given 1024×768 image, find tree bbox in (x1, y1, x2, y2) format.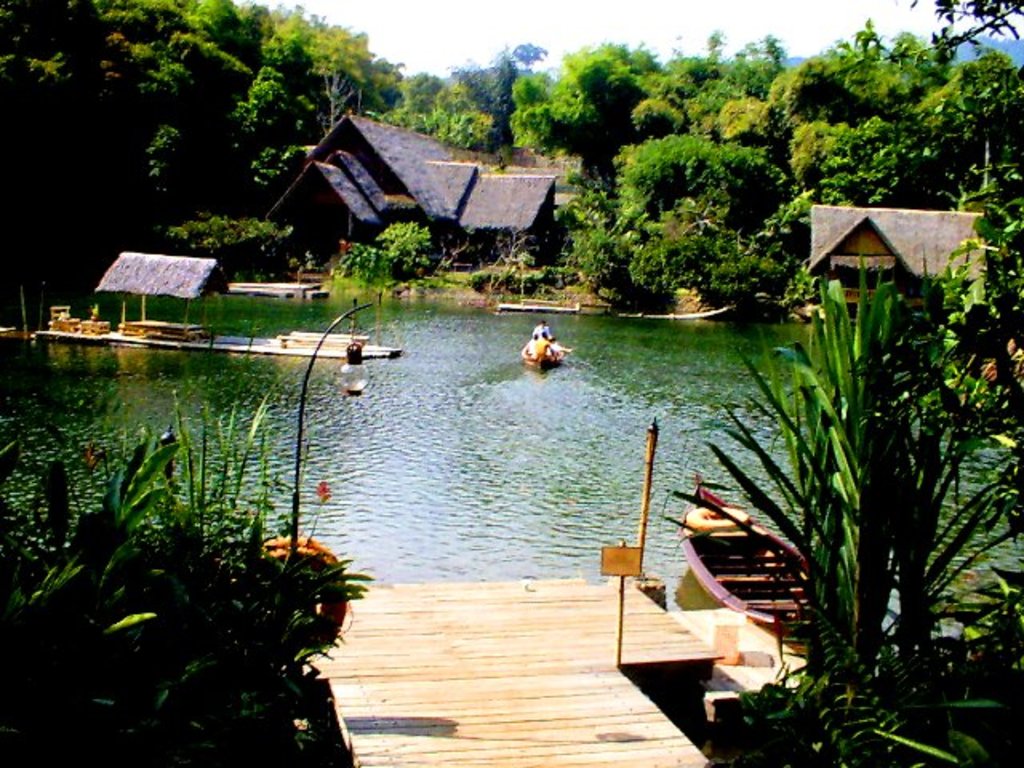
(408, 2, 1022, 326).
